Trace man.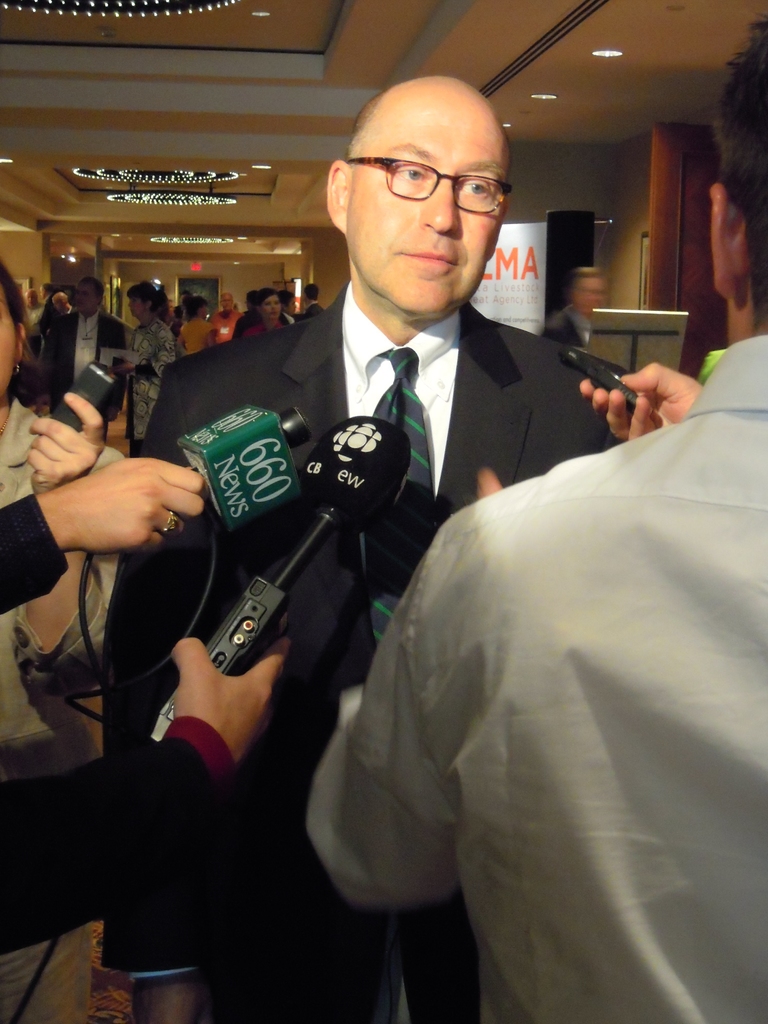
Traced to Rect(237, 291, 281, 349).
